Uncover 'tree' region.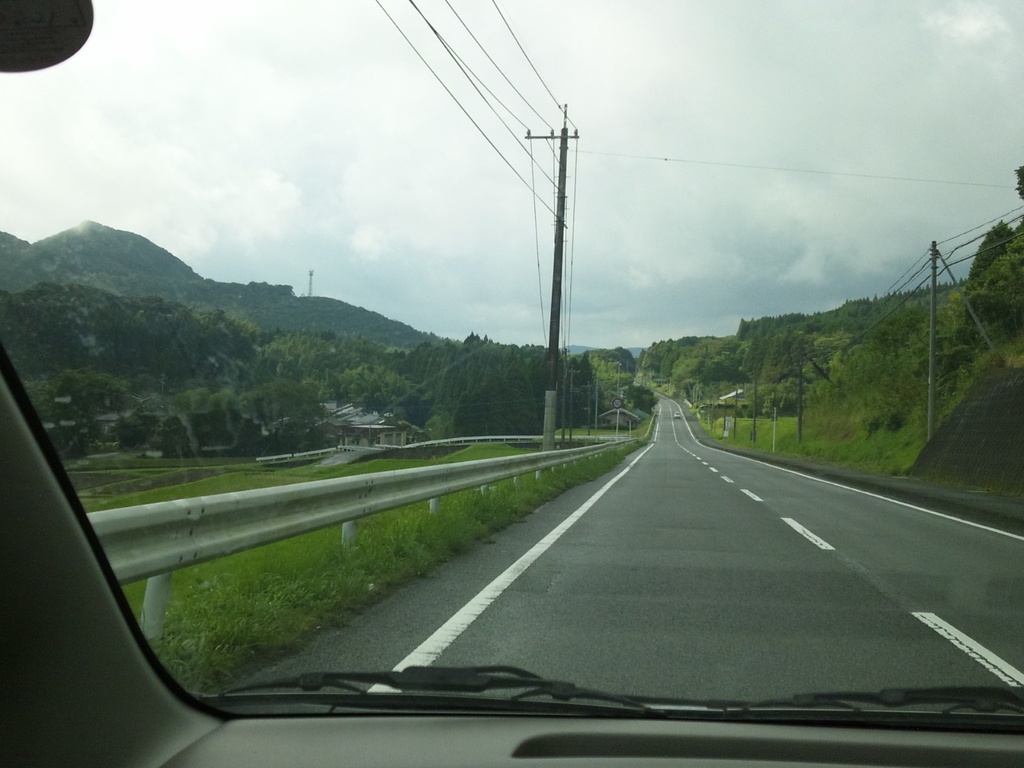
Uncovered: x1=413, y1=320, x2=571, y2=459.
